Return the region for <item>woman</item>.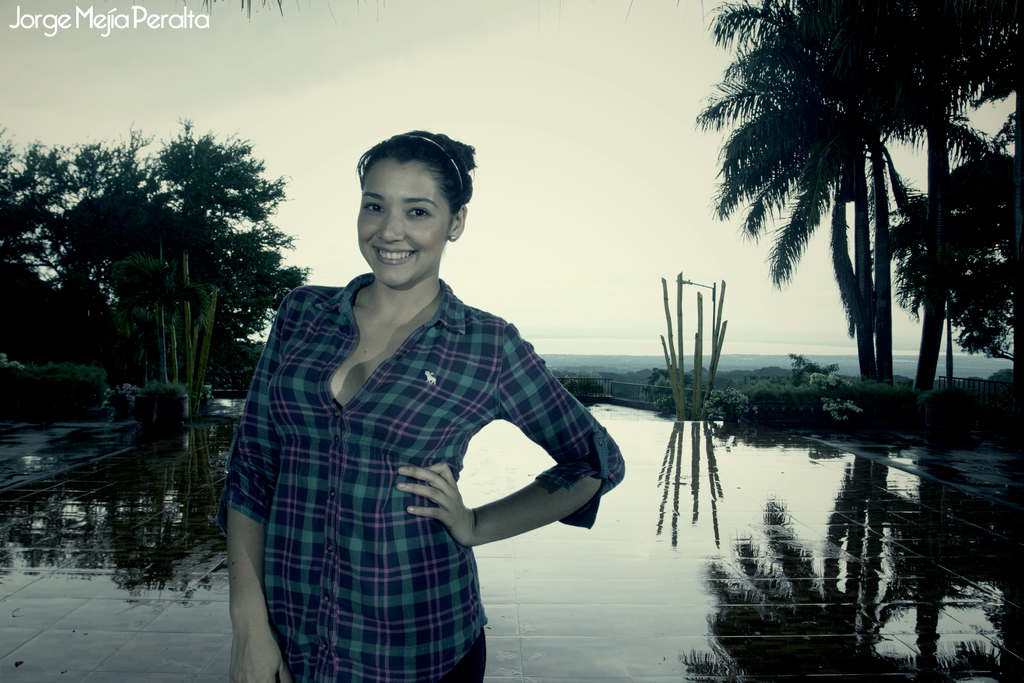
210,126,625,682.
